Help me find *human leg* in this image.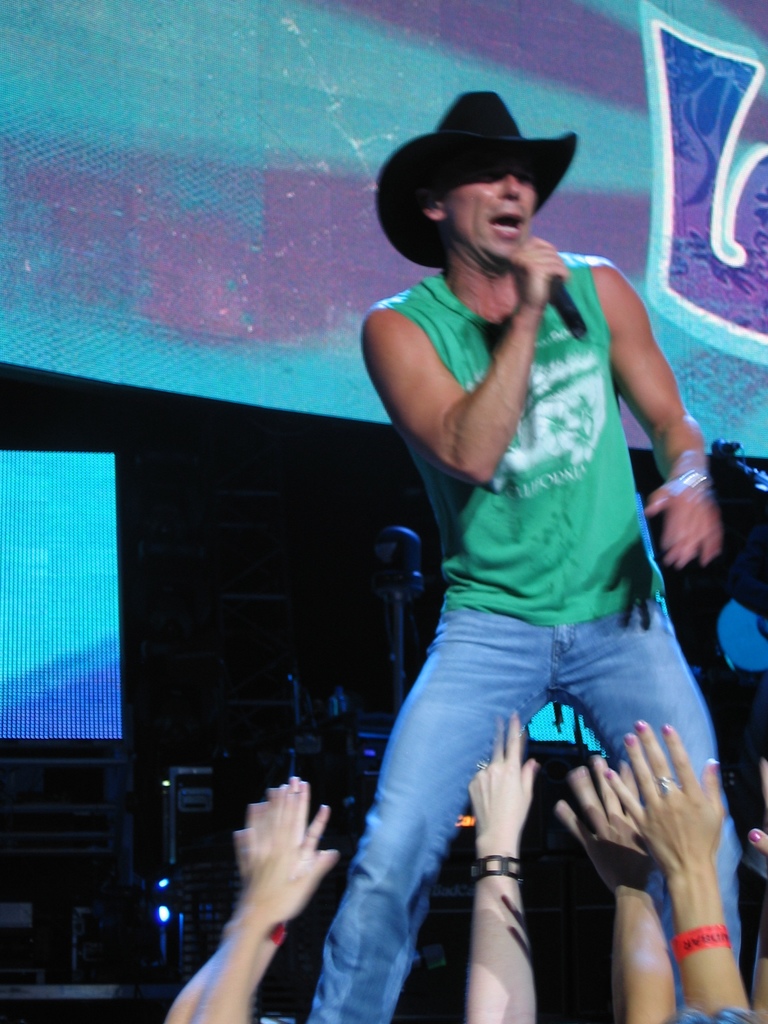
Found it: (x1=563, y1=595, x2=748, y2=1007).
